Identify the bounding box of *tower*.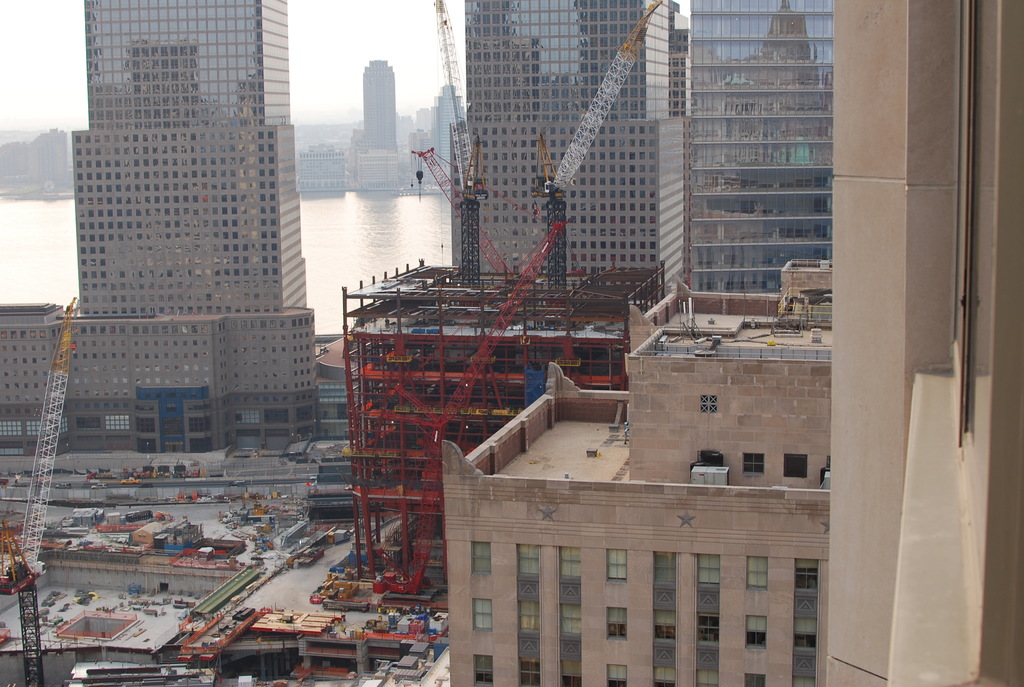
(left=447, top=0, right=1023, bottom=686).
